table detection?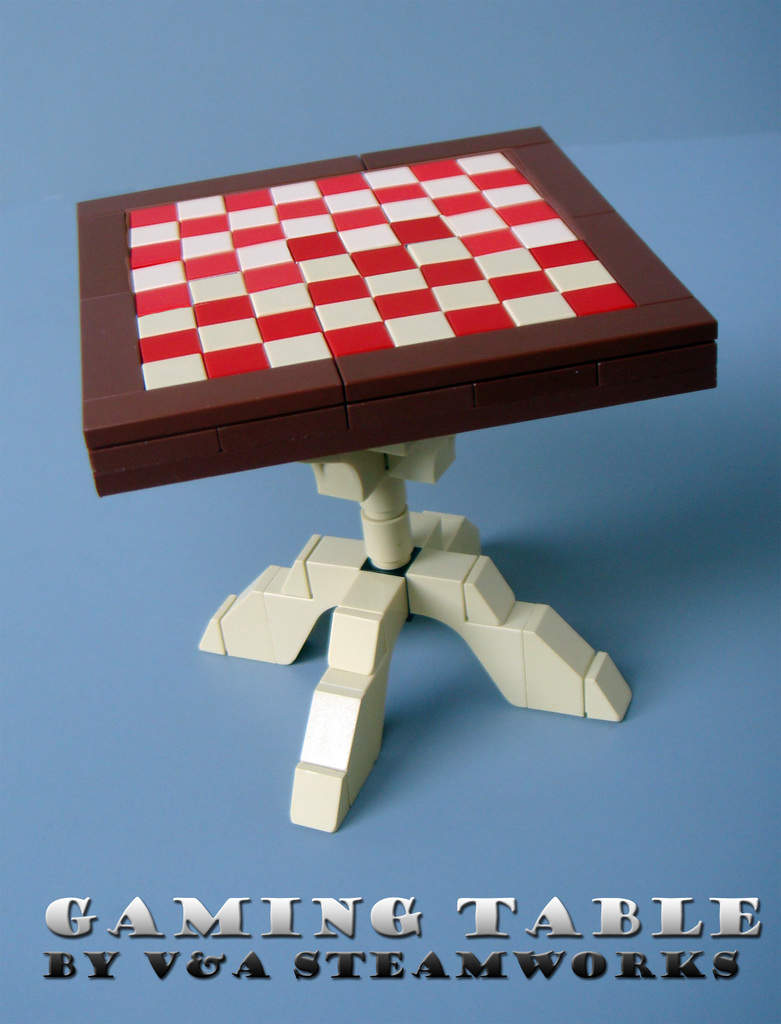
select_region(76, 129, 715, 848)
